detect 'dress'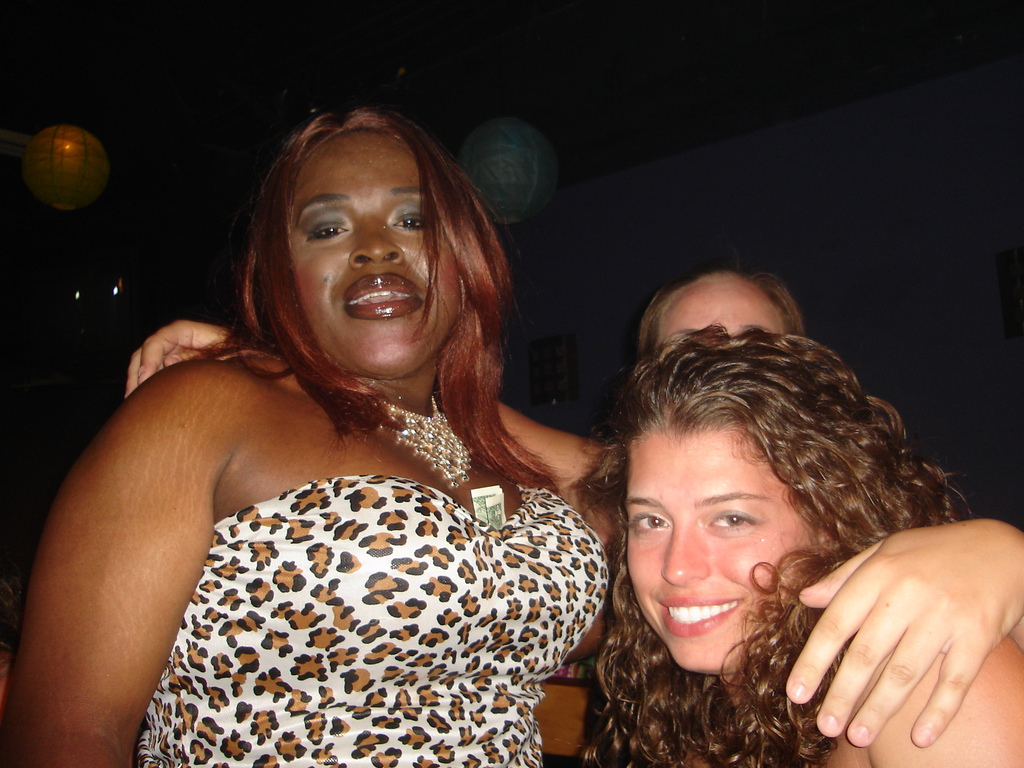
(127, 472, 613, 767)
